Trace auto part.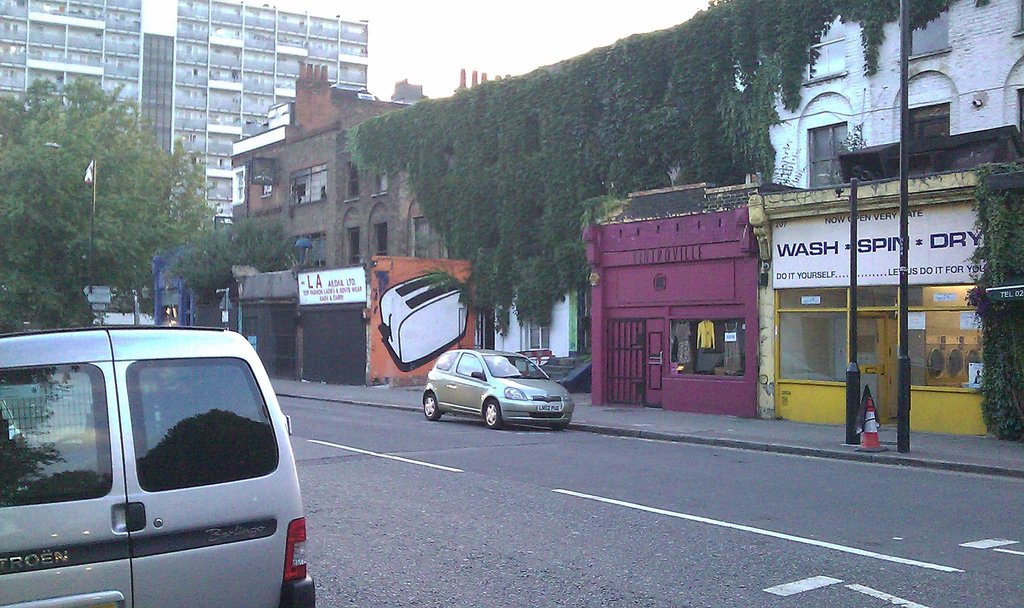
Traced to crop(127, 336, 276, 489).
